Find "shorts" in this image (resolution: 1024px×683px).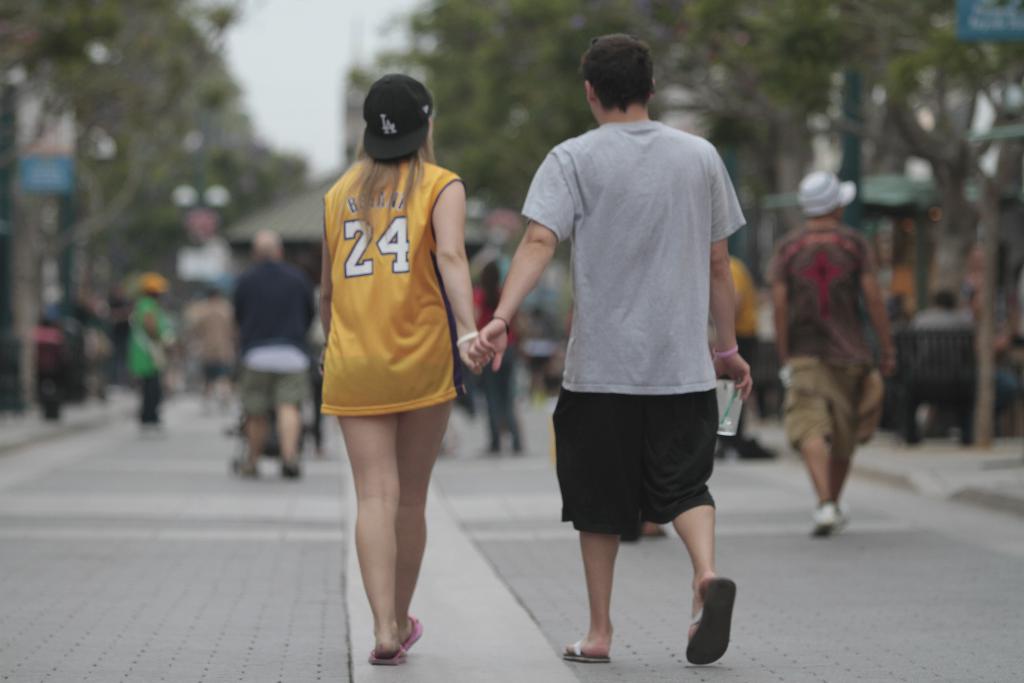
bbox=(786, 359, 868, 456).
